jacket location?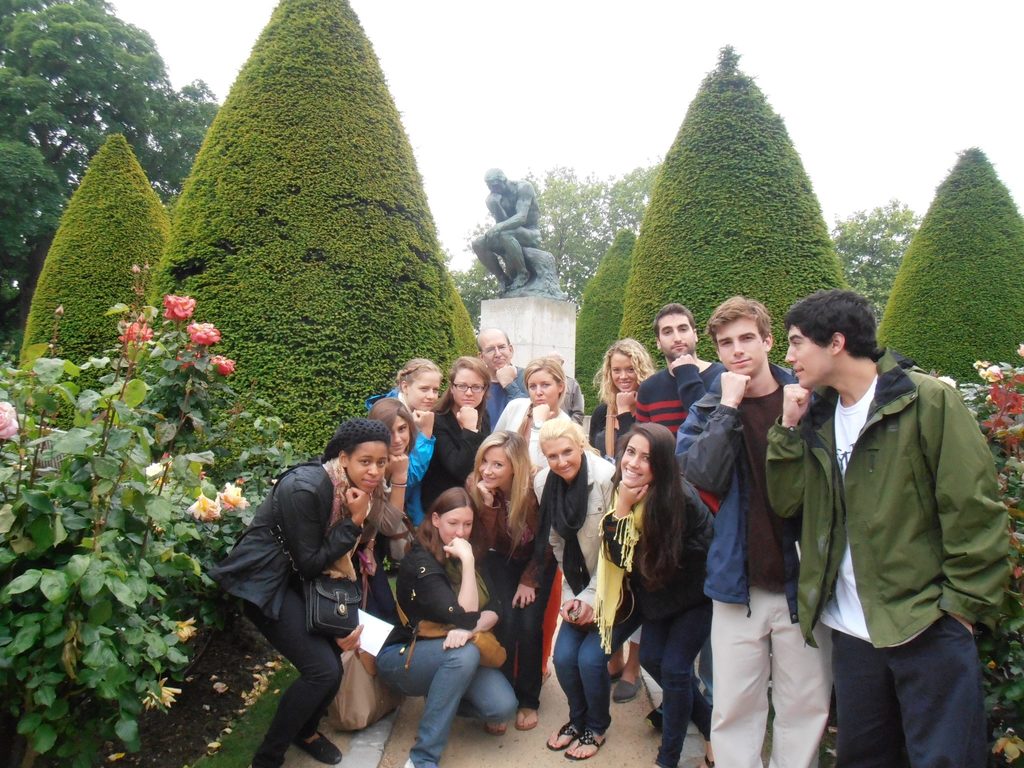
crop(217, 446, 391, 678)
